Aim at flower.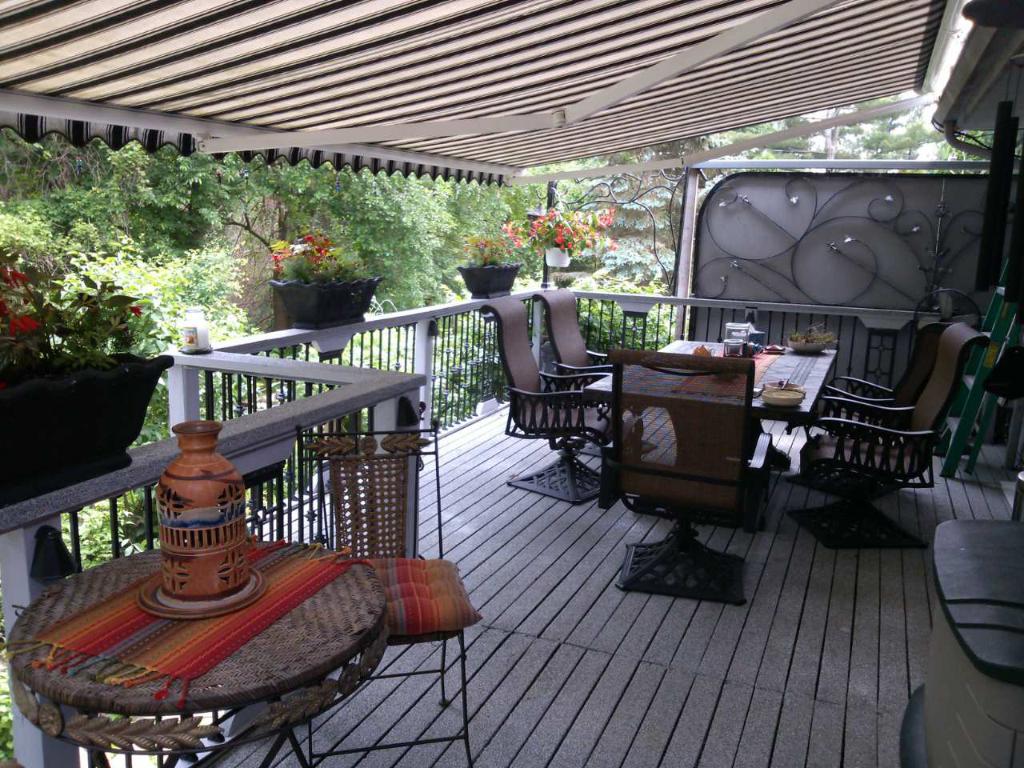
Aimed at (0,266,29,285).
